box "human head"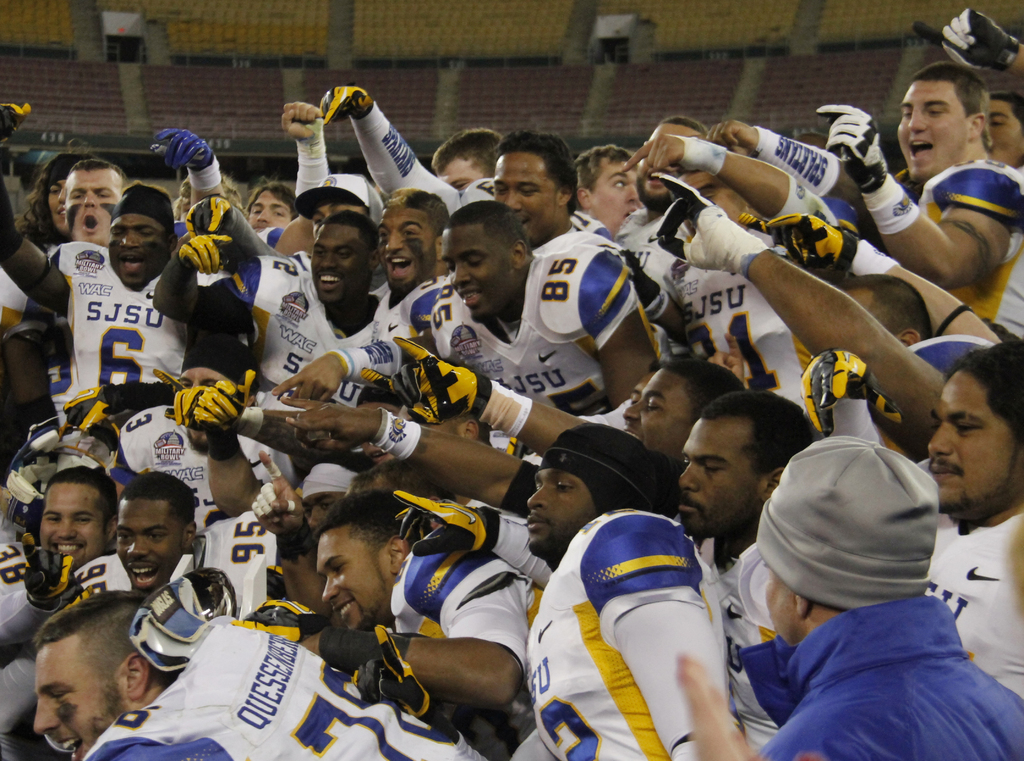
select_region(892, 62, 986, 182)
